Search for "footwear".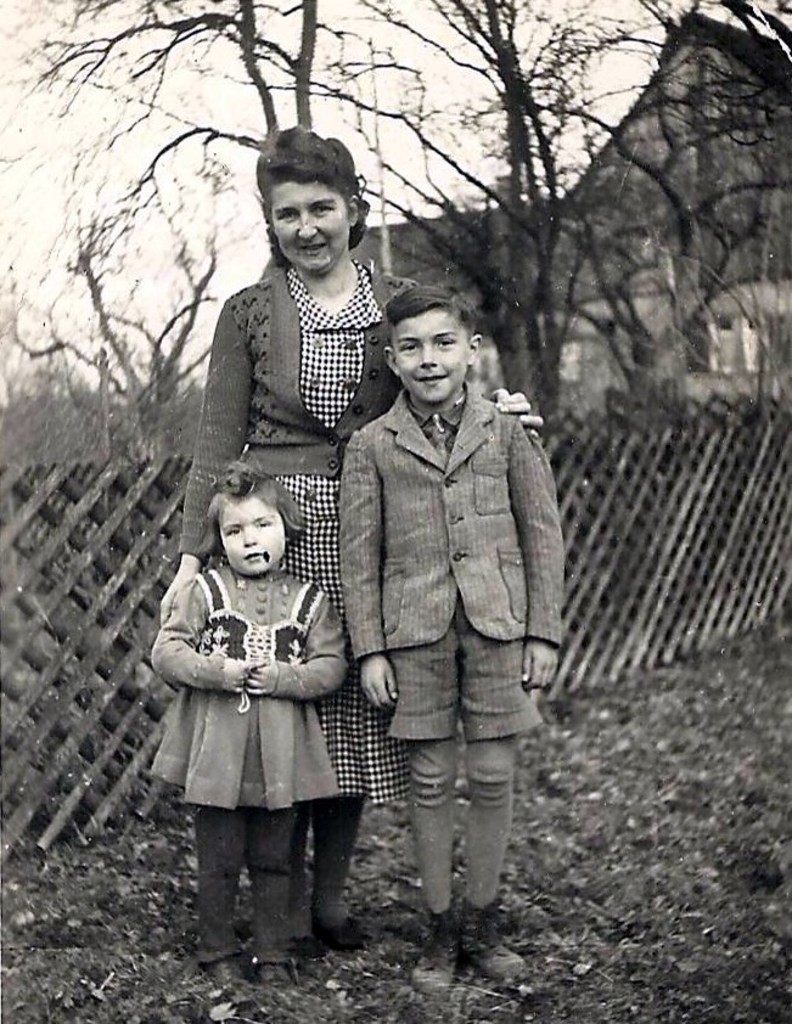
Found at <bbox>409, 885, 470, 988</bbox>.
